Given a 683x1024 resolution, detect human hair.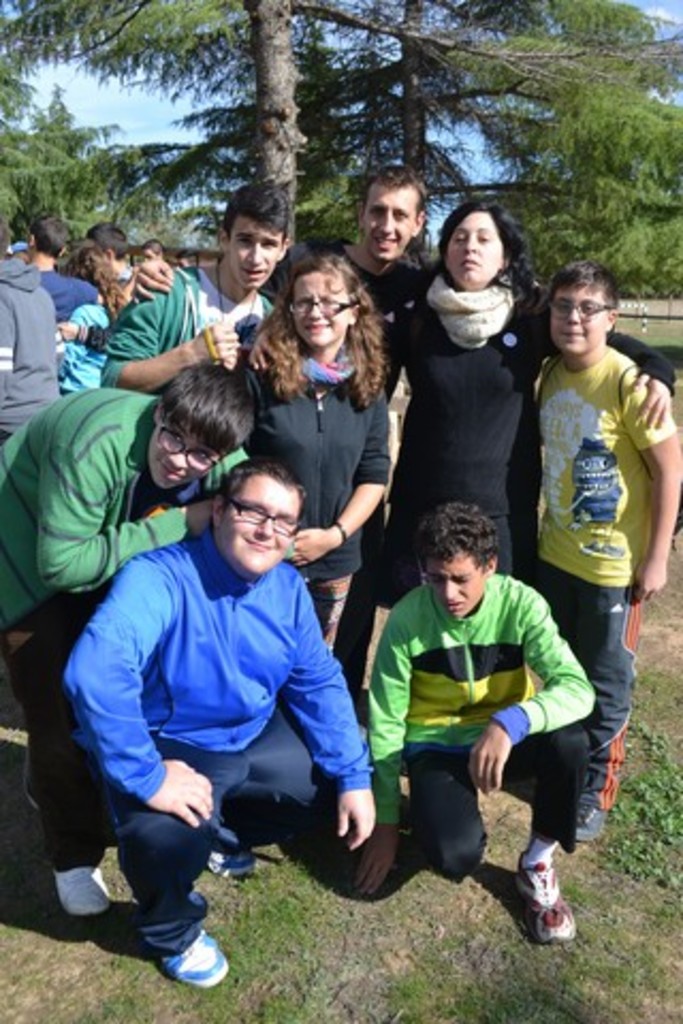
l=28, t=213, r=70, b=260.
